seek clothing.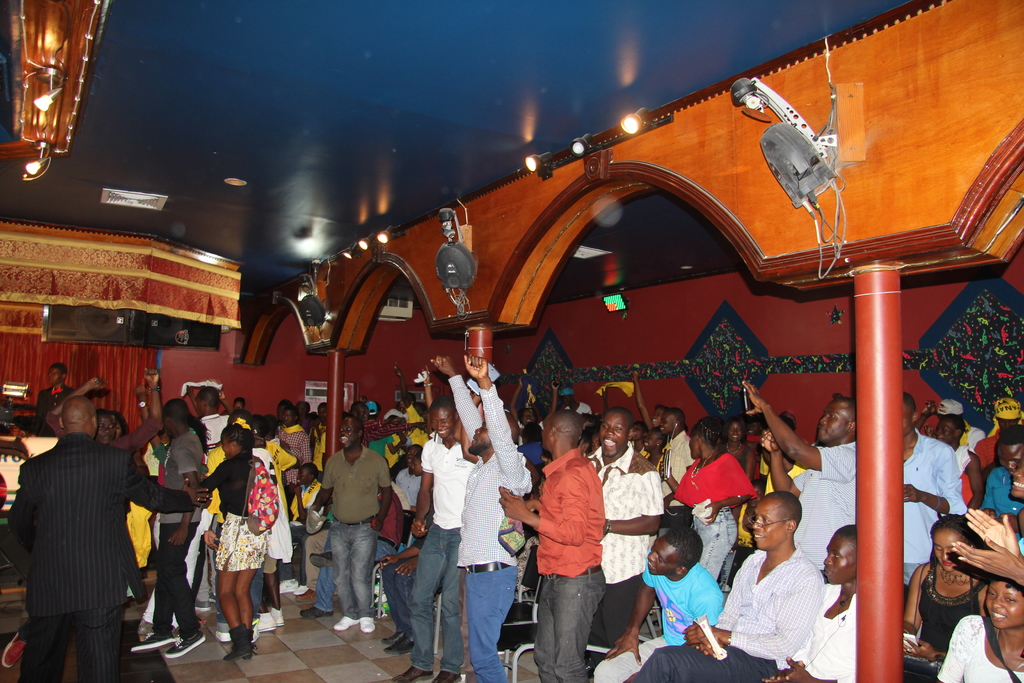
14, 404, 163, 669.
